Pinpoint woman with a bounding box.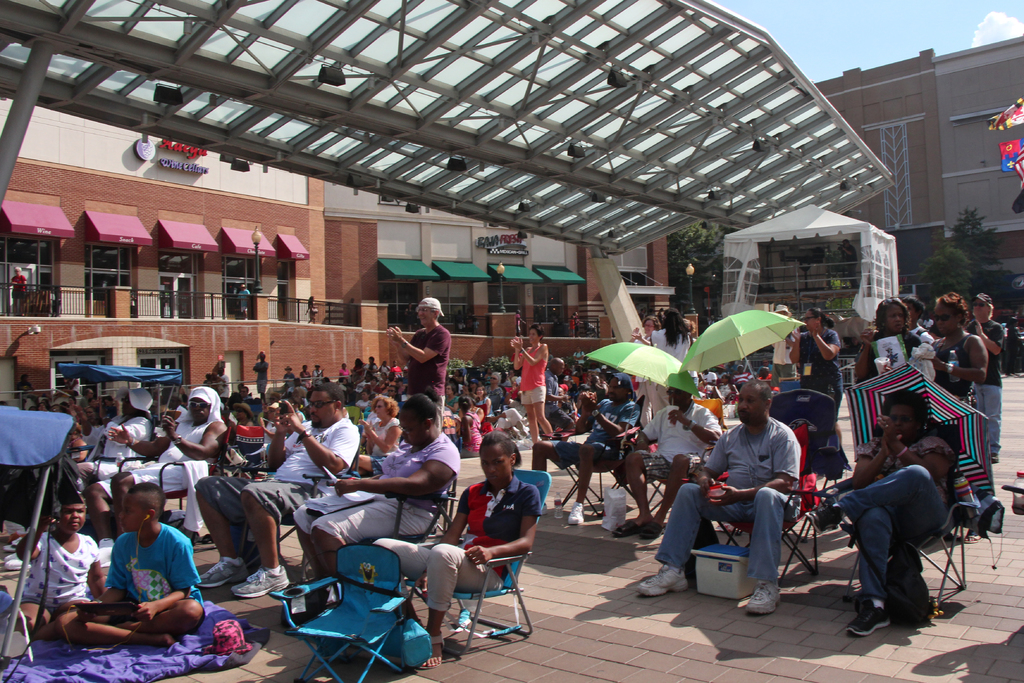
{"left": 405, "top": 302, "right": 419, "bottom": 332}.
